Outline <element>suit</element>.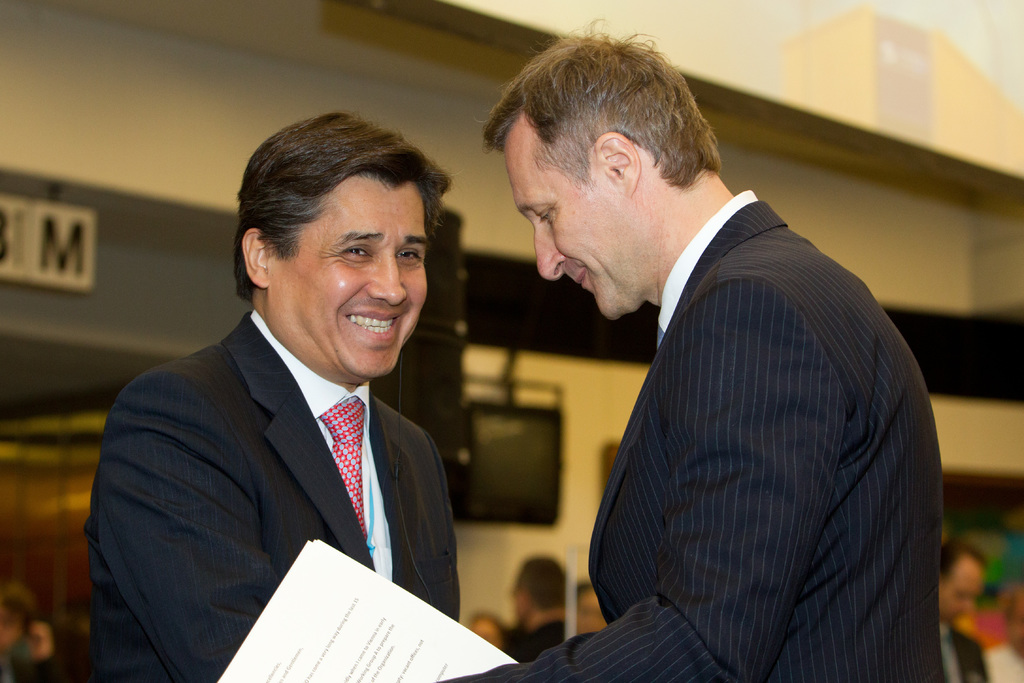
Outline: (428, 190, 939, 682).
